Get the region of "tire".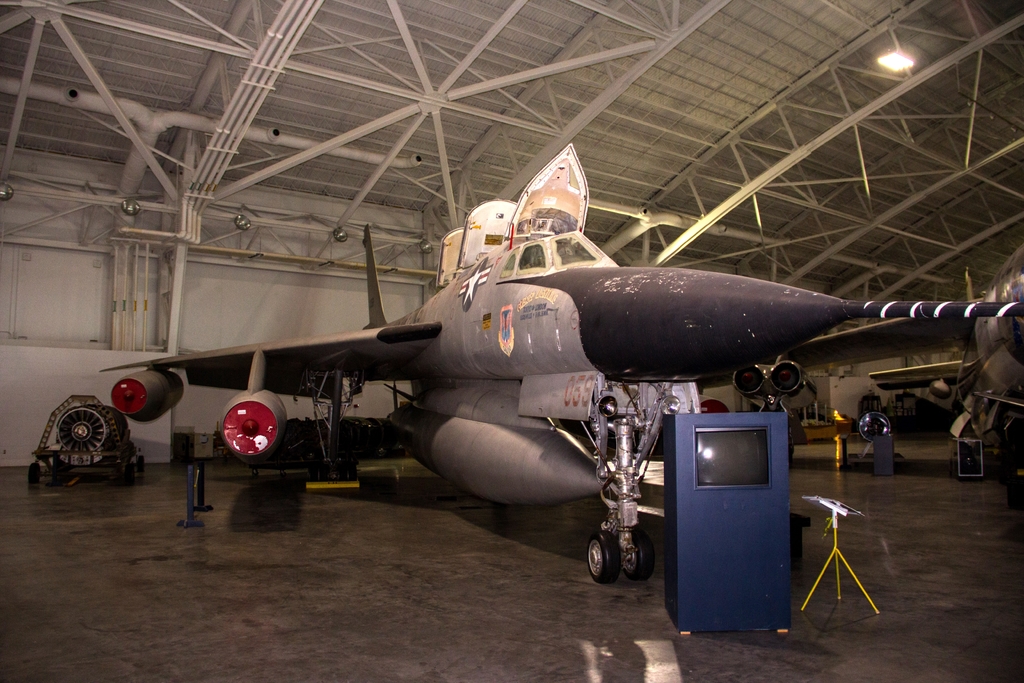
(x1=375, y1=444, x2=387, y2=460).
